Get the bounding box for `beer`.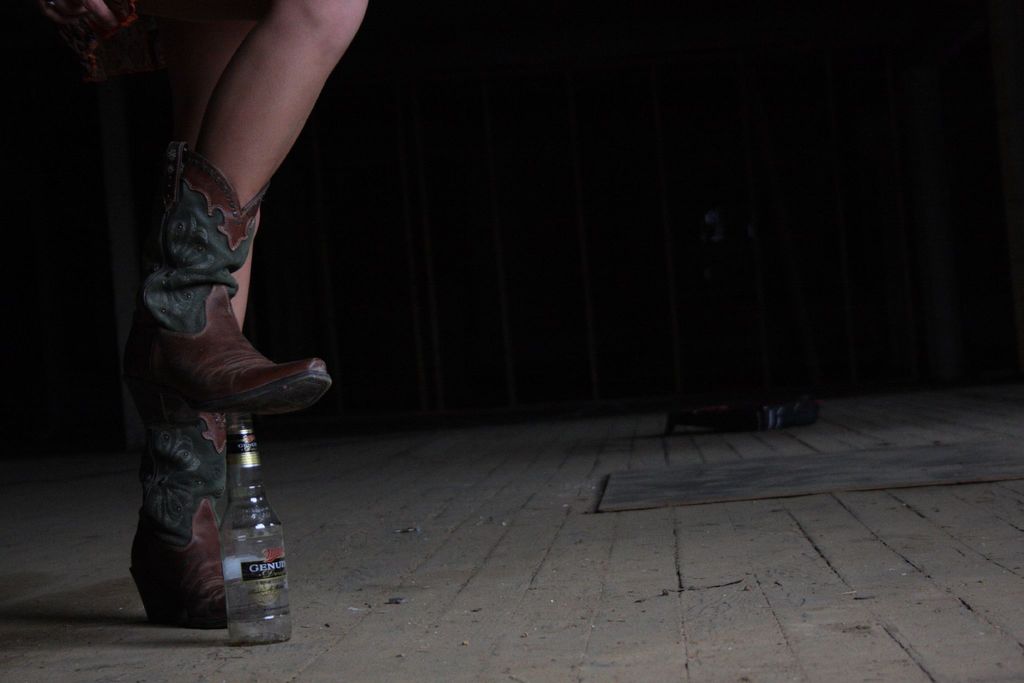
l=221, t=423, r=294, b=647.
